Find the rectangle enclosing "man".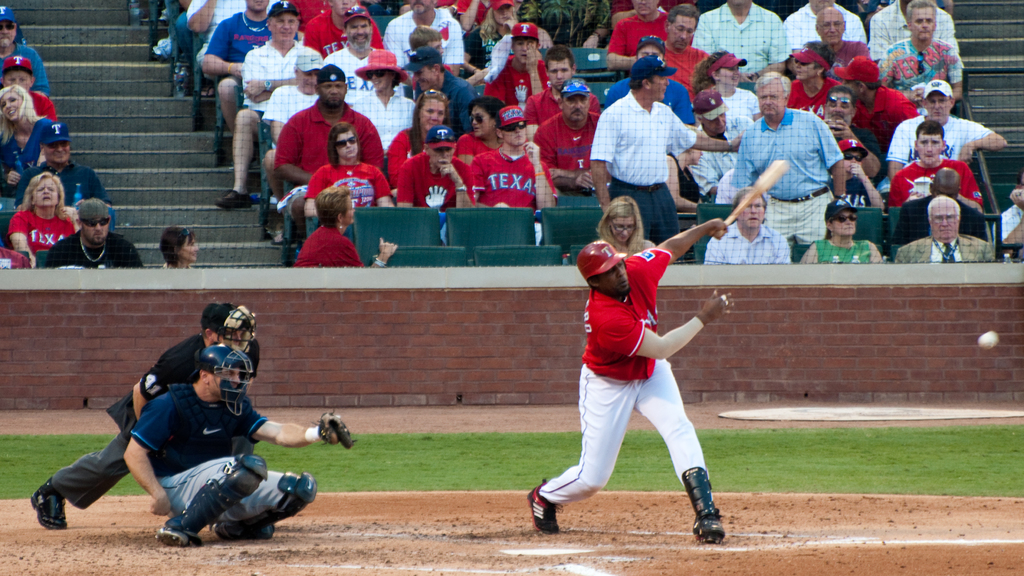
201/0/305/133.
